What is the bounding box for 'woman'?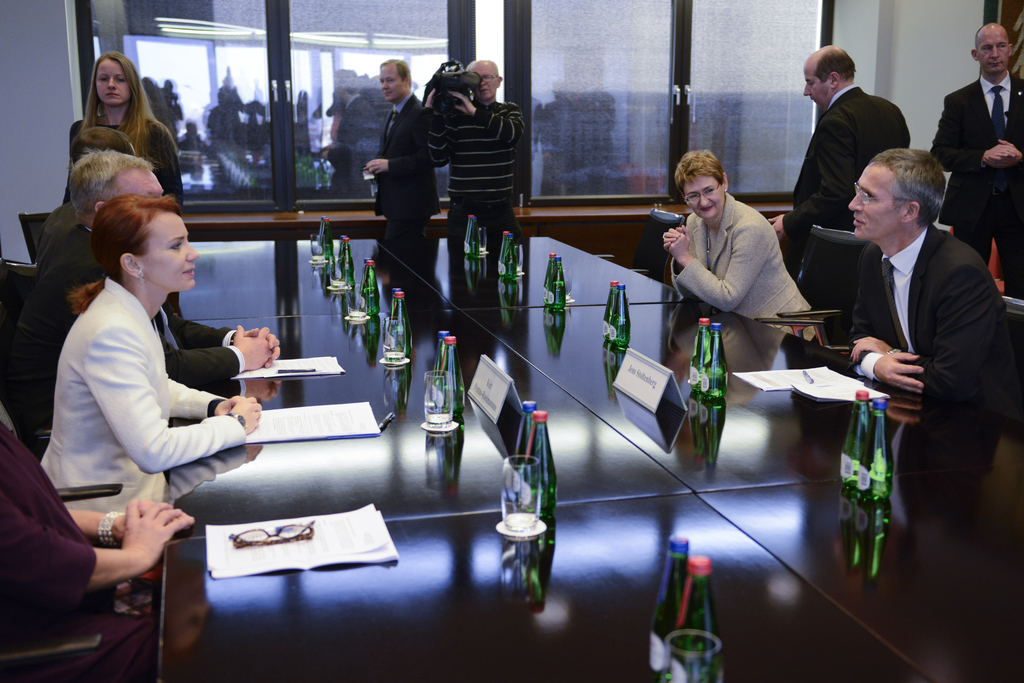
<bbox>59, 51, 185, 204</bbox>.
